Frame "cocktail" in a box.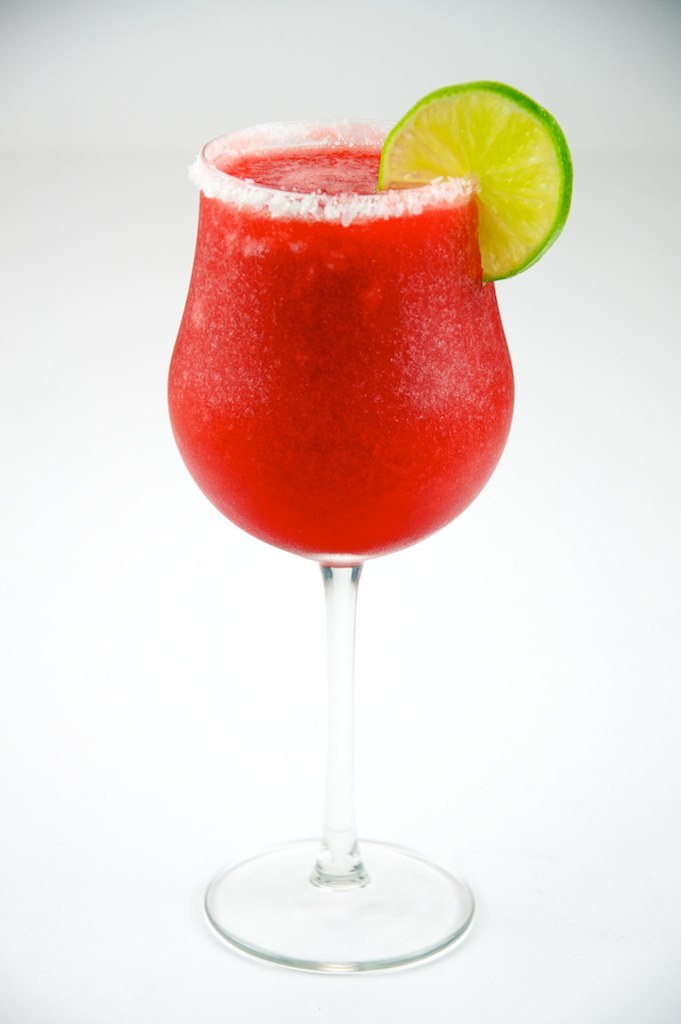
158/66/546/968.
